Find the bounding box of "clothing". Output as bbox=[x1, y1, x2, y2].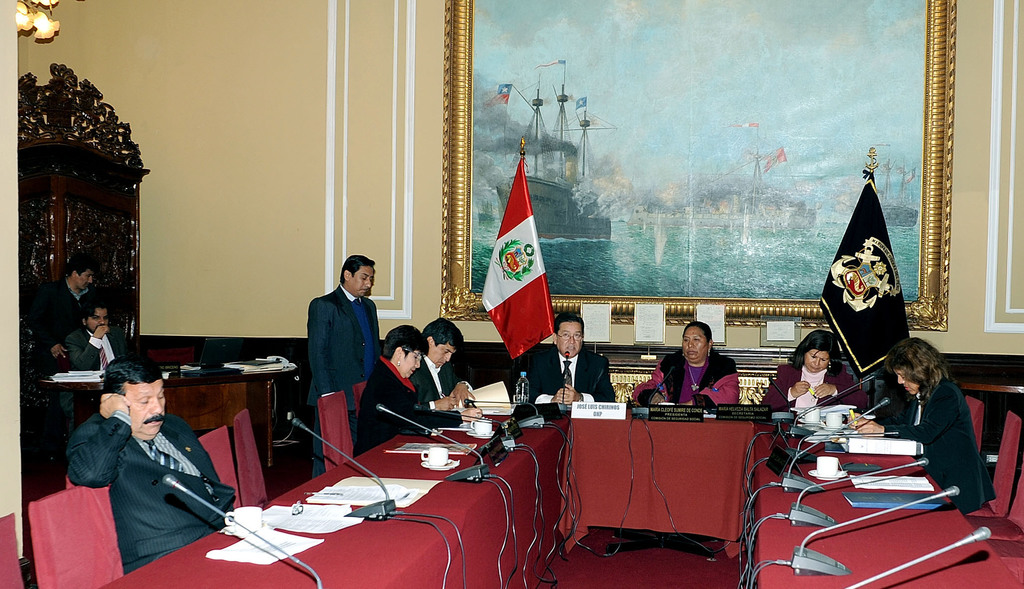
bbox=[29, 278, 104, 375].
